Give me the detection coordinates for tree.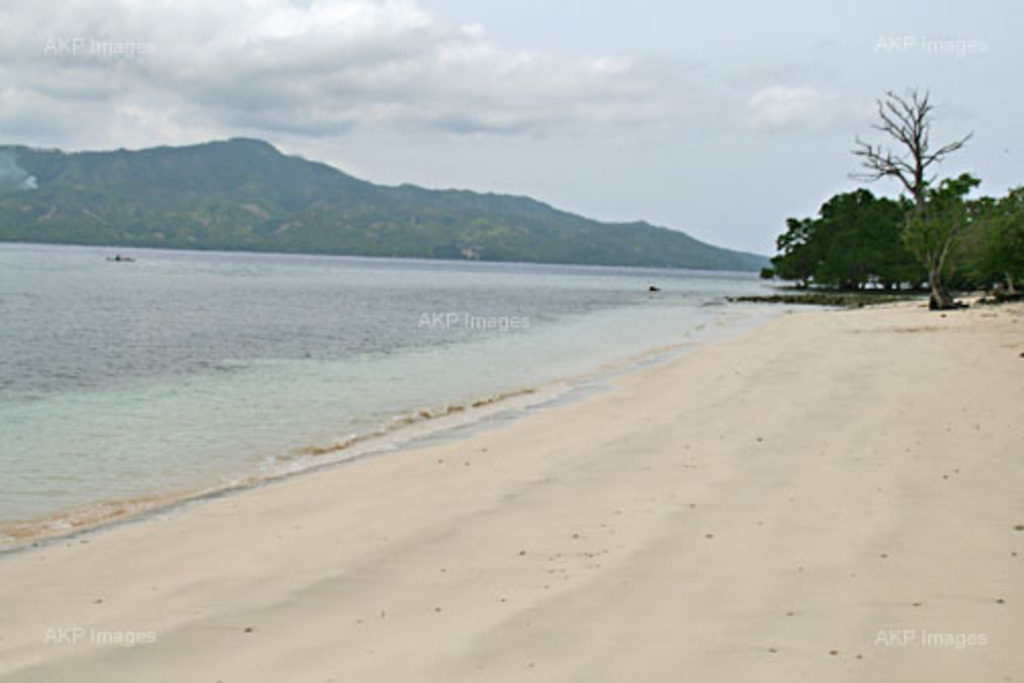
[x1=762, y1=185, x2=912, y2=295].
